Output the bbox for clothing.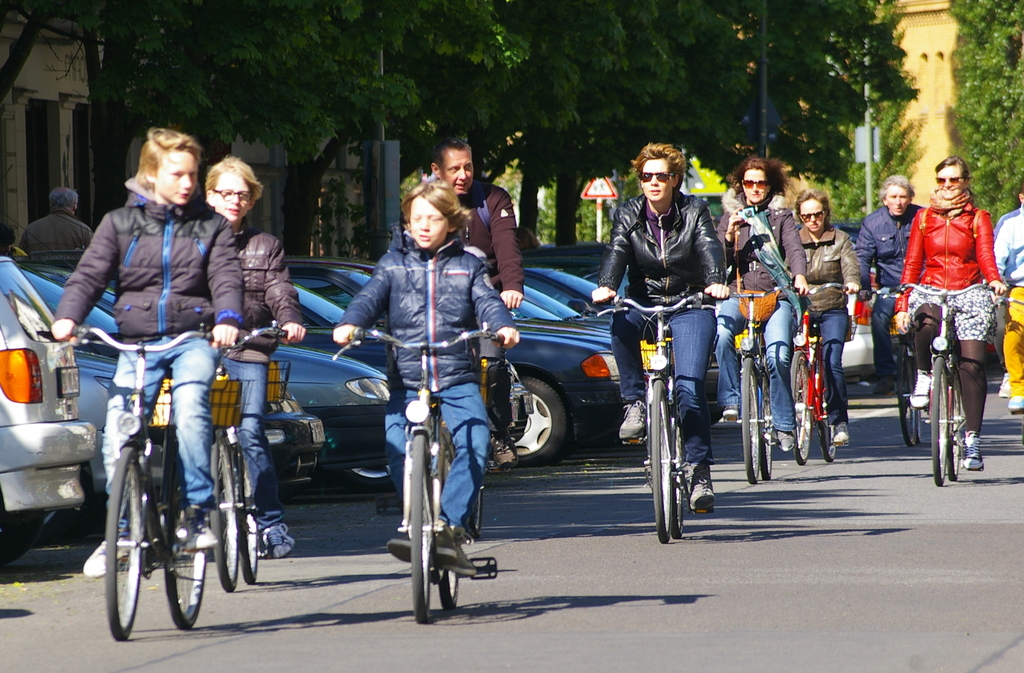
607, 178, 716, 465.
